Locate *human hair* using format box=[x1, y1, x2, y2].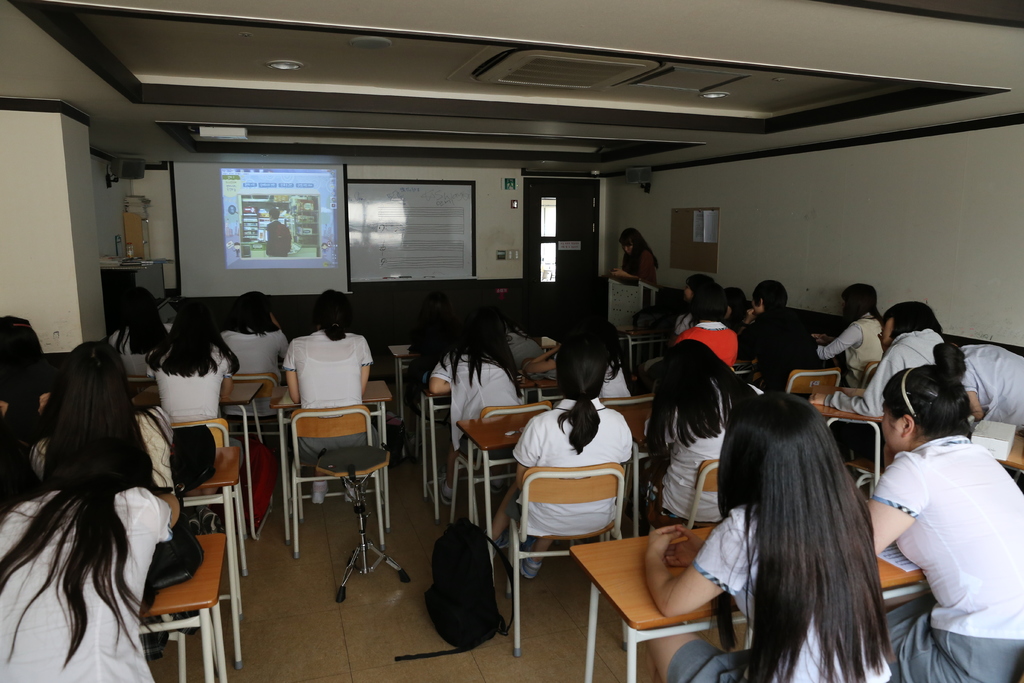
box=[749, 282, 787, 325].
